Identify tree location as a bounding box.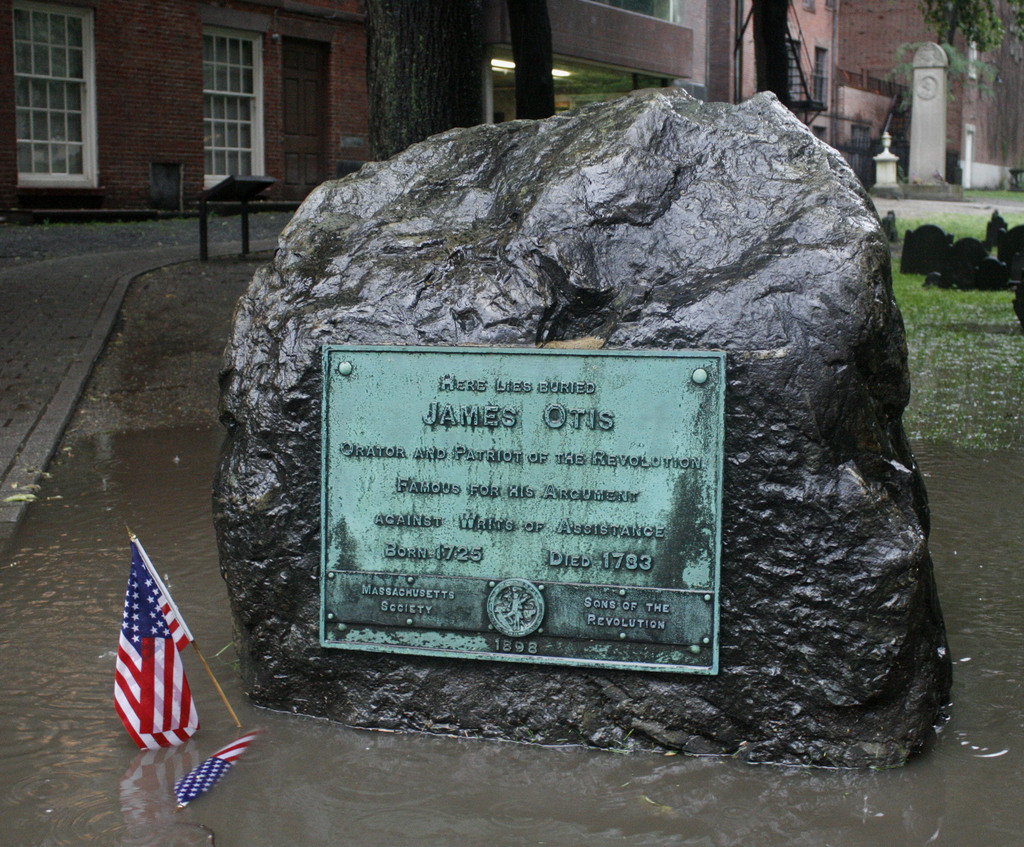
region(509, 1, 555, 120).
